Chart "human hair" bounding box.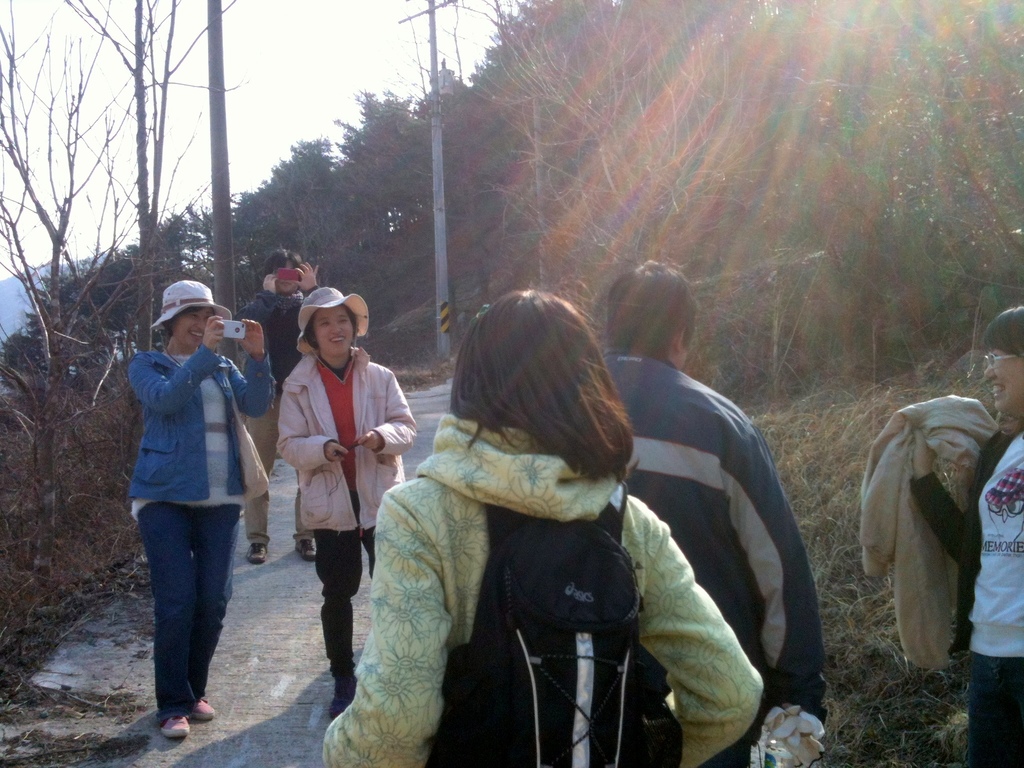
Charted: {"left": 595, "top": 256, "right": 693, "bottom": 367}.
